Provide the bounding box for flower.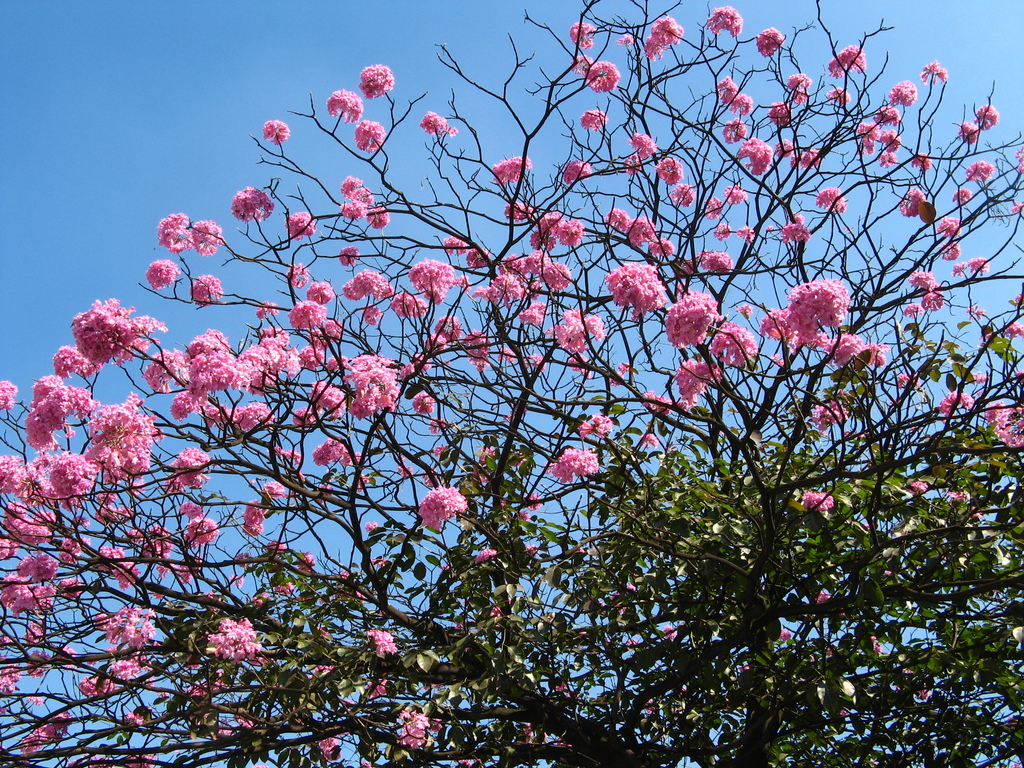
890,77,913,107.
